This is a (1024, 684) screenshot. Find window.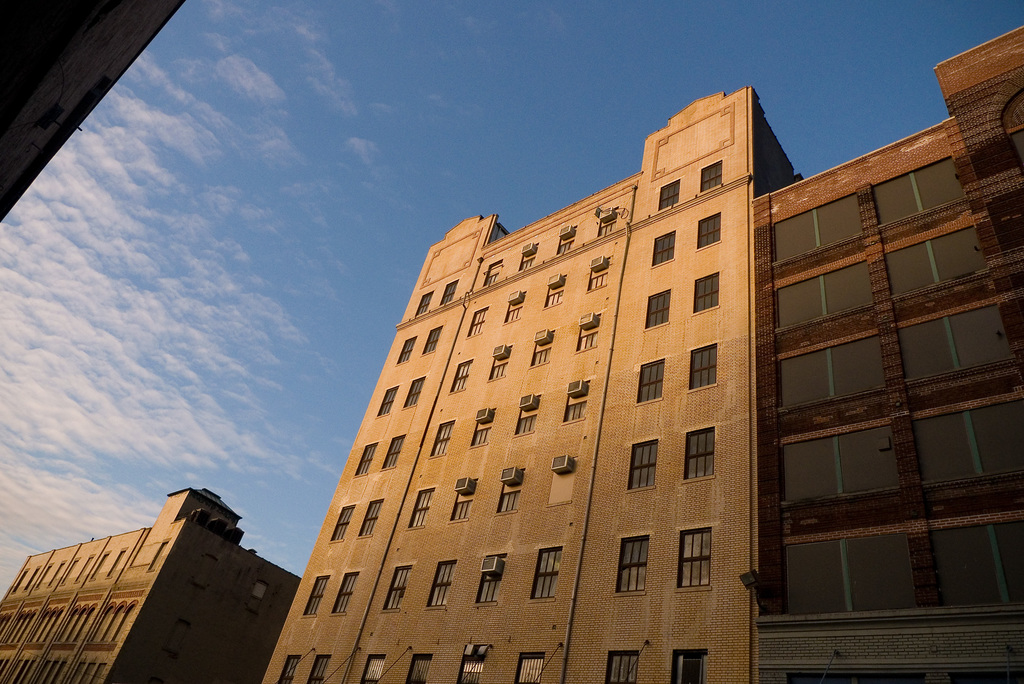
Bounding box: bbox=(640, 359, 664, 402).
